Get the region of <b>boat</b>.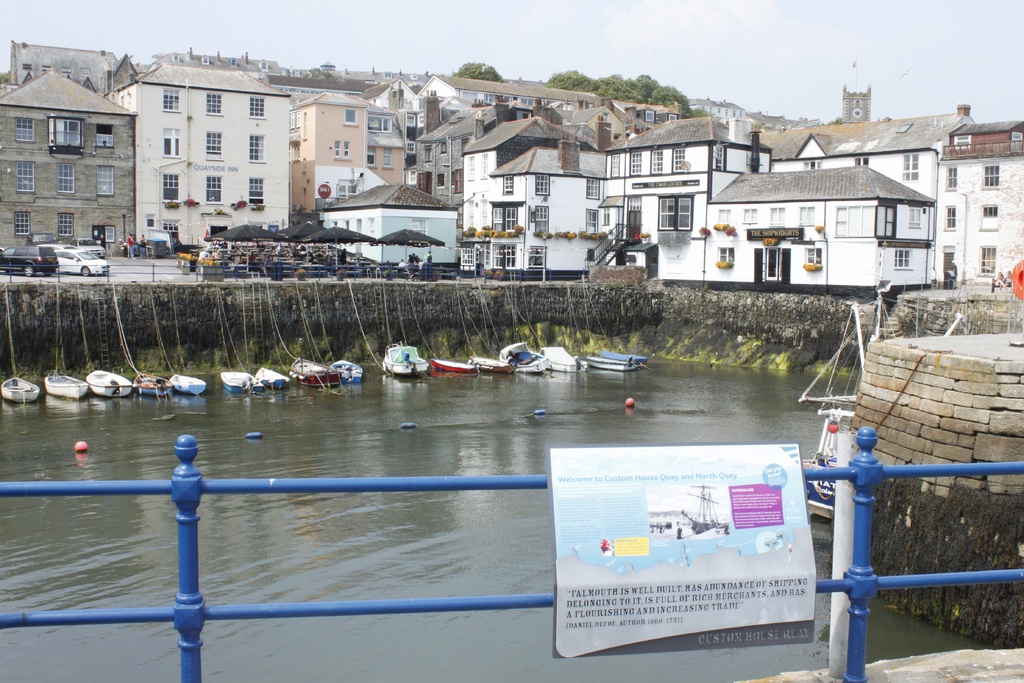
Rect(495, 334, 550, 372).
